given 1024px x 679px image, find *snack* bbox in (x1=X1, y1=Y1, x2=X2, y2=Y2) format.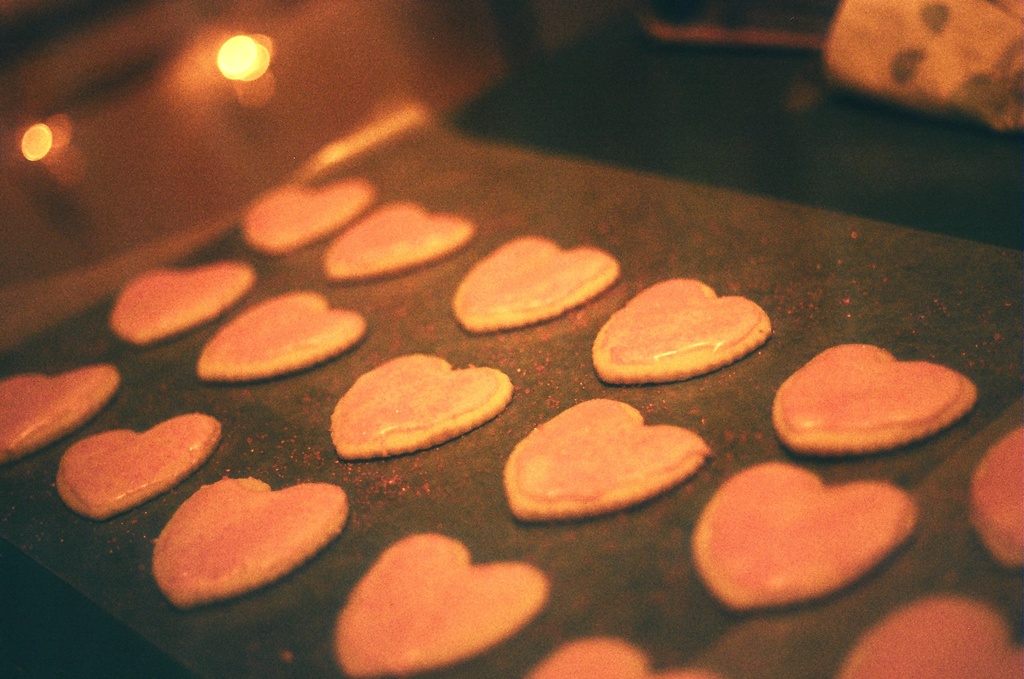
(x1=505, y1=412, x2=708, y2=521).
